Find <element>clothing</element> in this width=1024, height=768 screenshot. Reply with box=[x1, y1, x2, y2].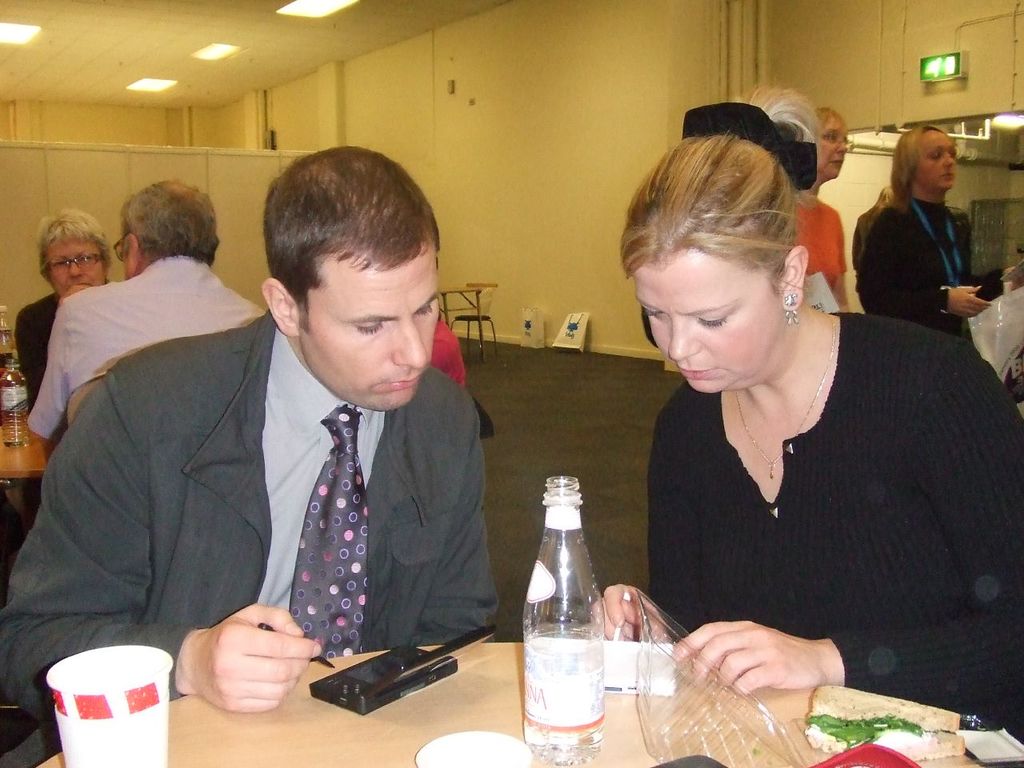
box=[23, 254, 263, 441].
